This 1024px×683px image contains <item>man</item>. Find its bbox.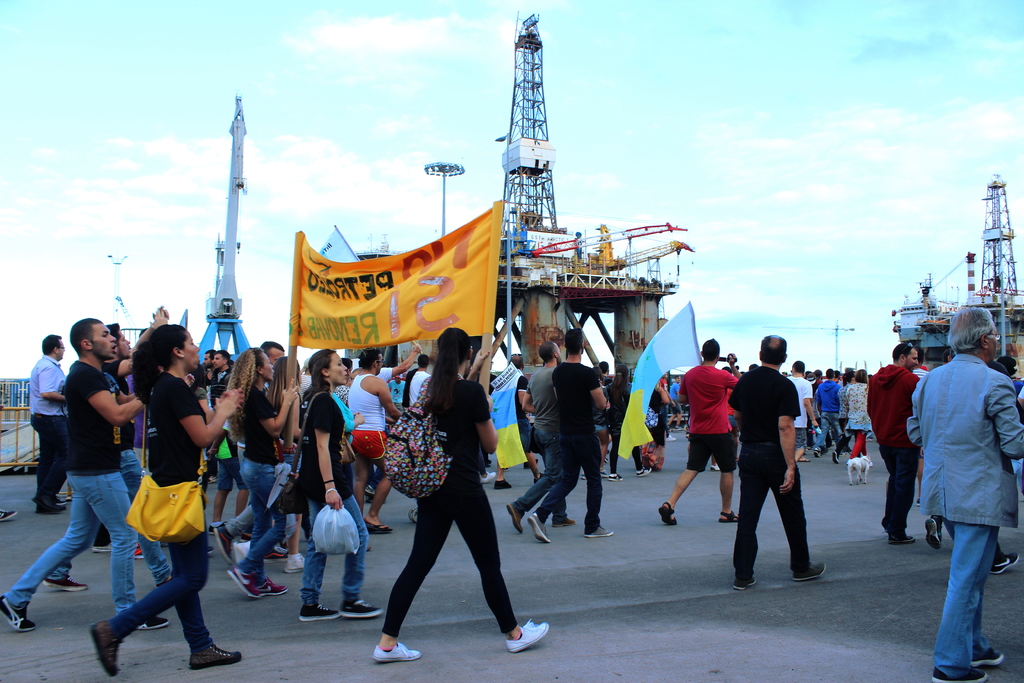
rect(786, 357, 820, 467).
